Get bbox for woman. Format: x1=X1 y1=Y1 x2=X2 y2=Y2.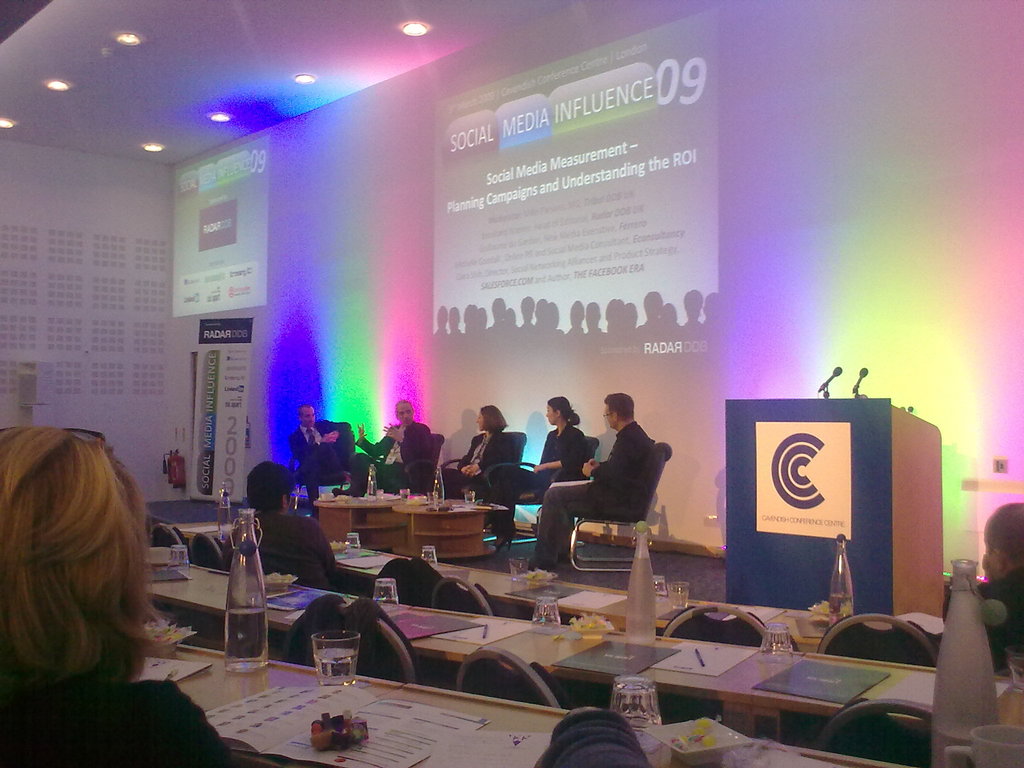
x1=498 y1=396 x2=591 y2=548.
